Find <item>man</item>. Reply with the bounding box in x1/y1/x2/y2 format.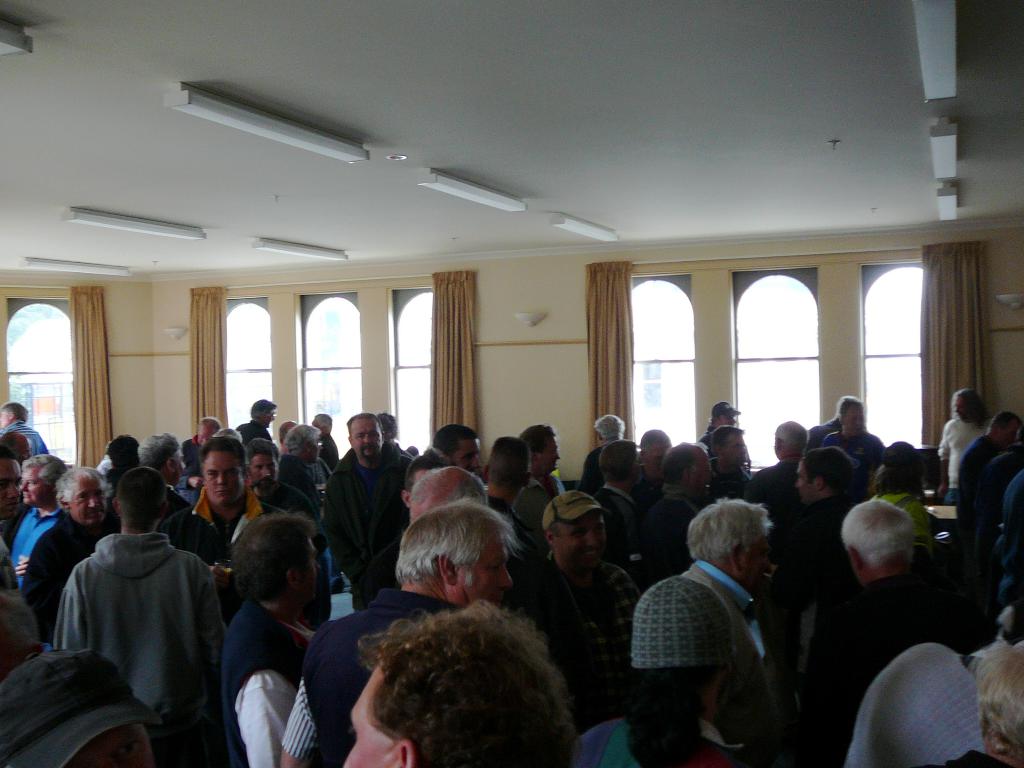
703/425/761/507.
